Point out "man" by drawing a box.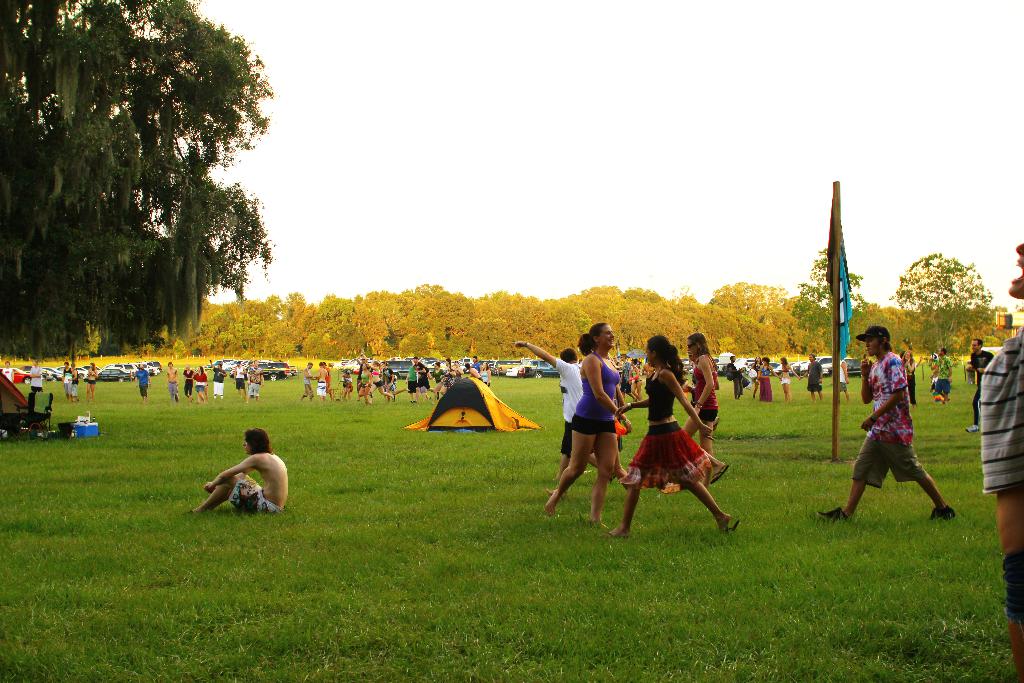
box(206, 356, 226, 397).
